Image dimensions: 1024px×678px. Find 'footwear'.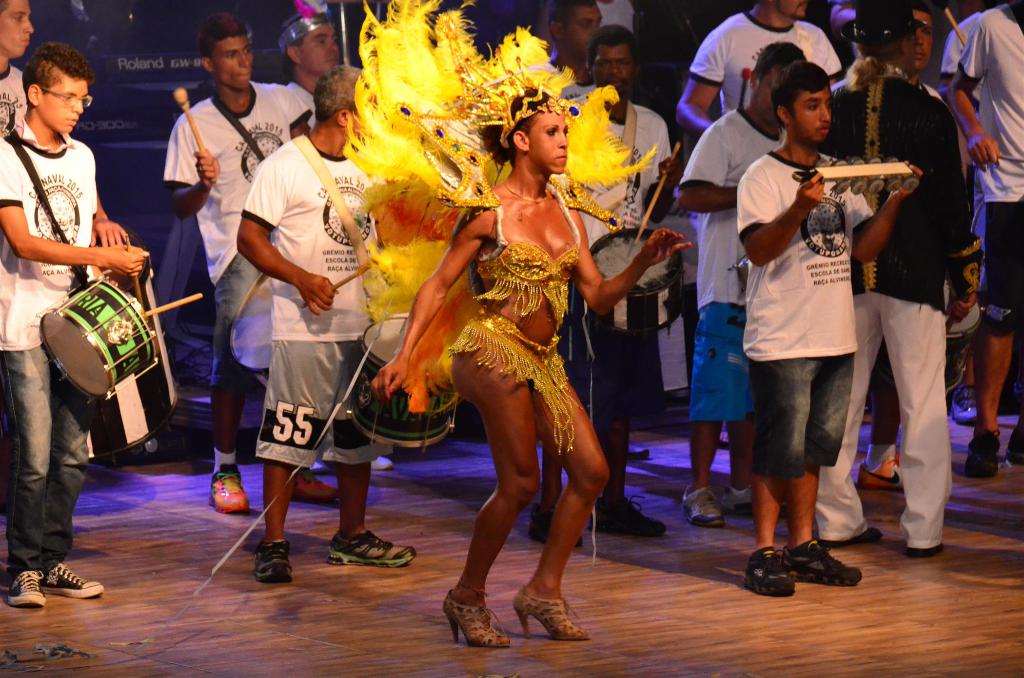
908/545/943/556.
